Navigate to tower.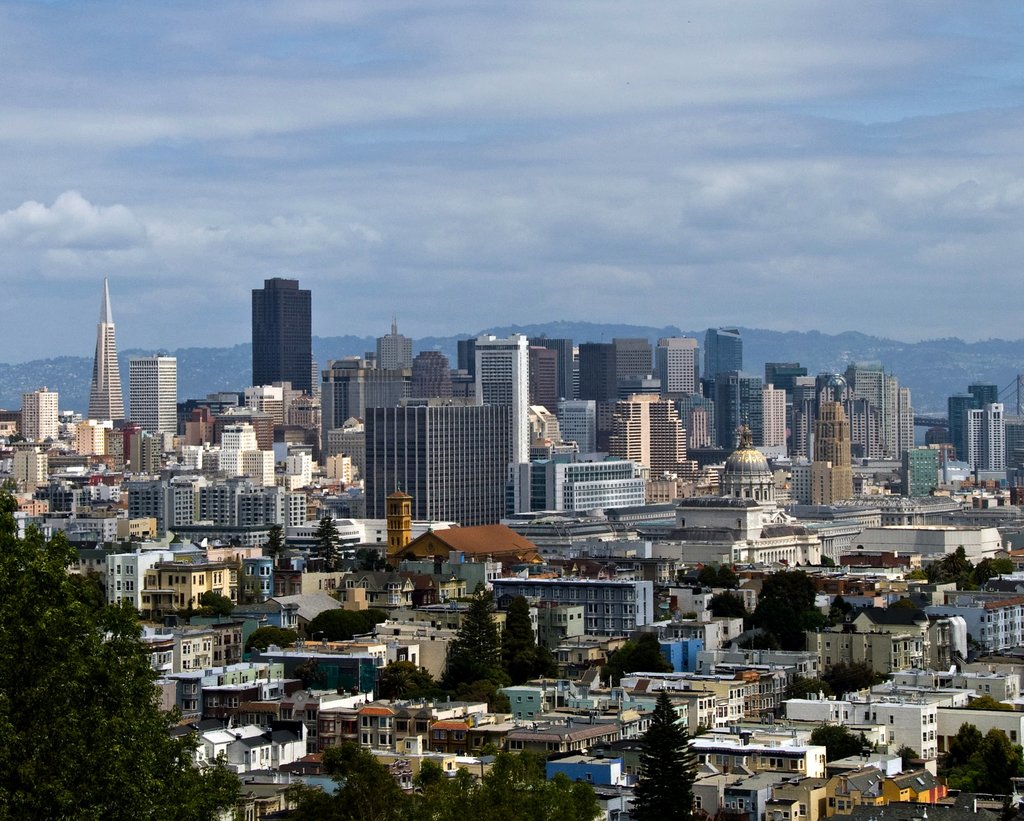
Navigation target: (20,391,58,447).
